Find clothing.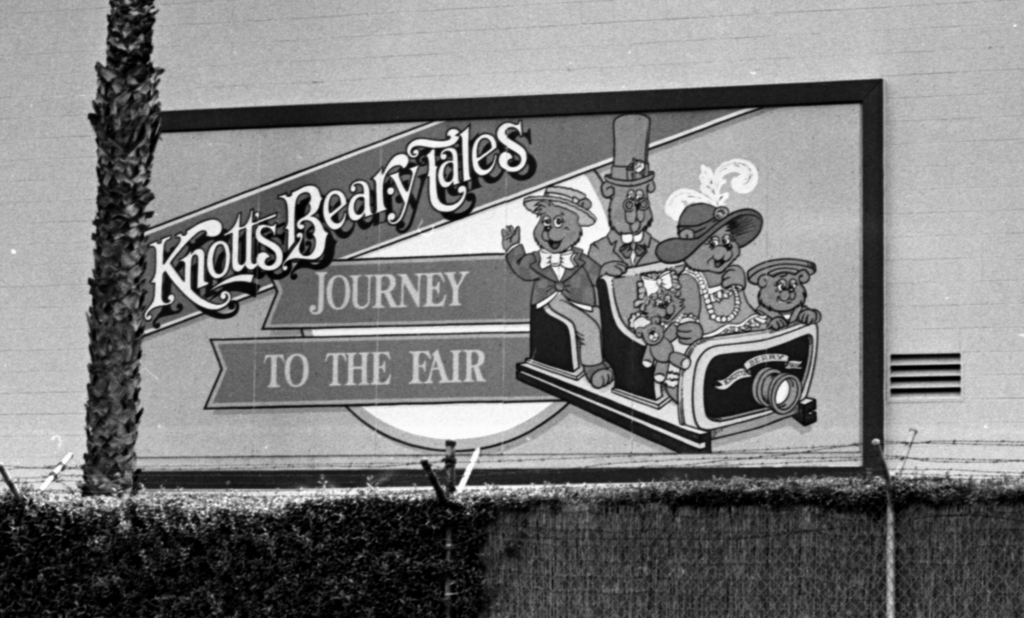
(582,228,664,278).
